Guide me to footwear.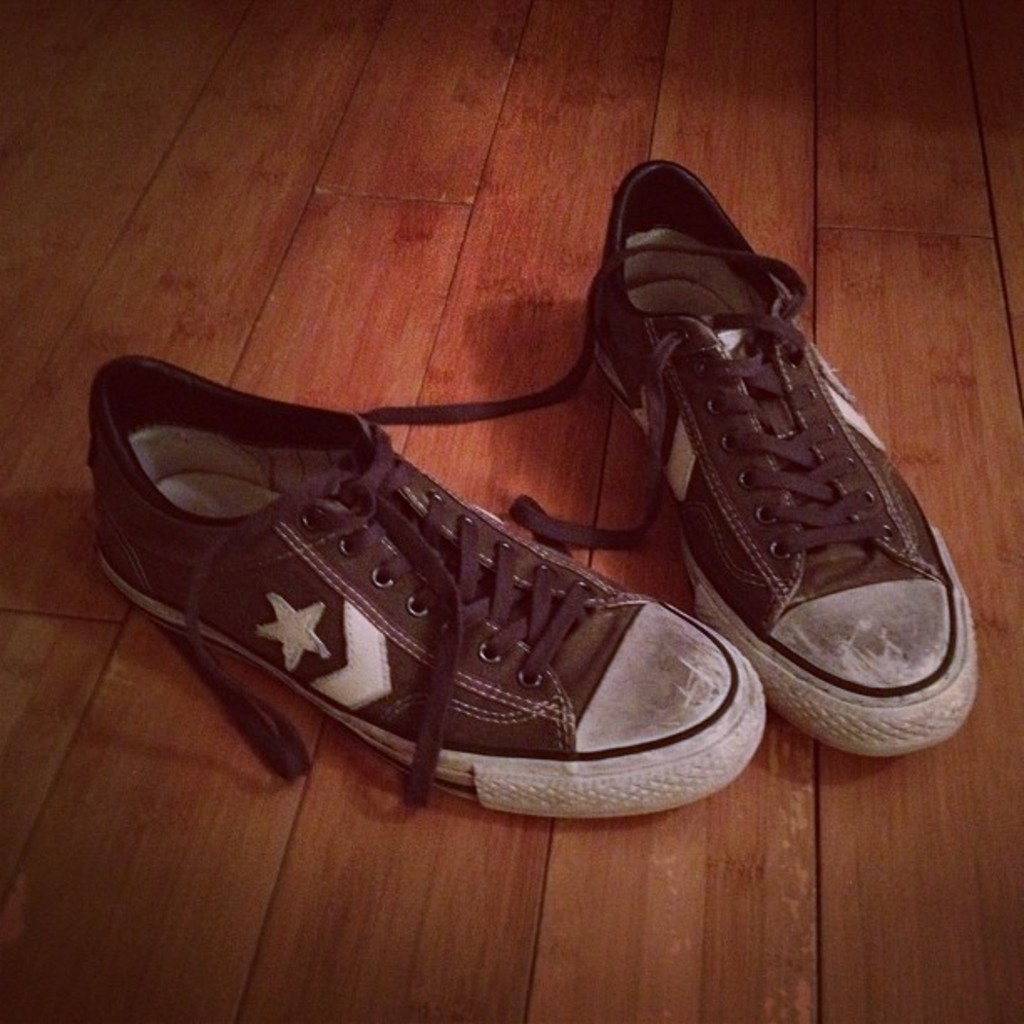
Guidance: x1=82 y1=340 x2=766 y2=828.
